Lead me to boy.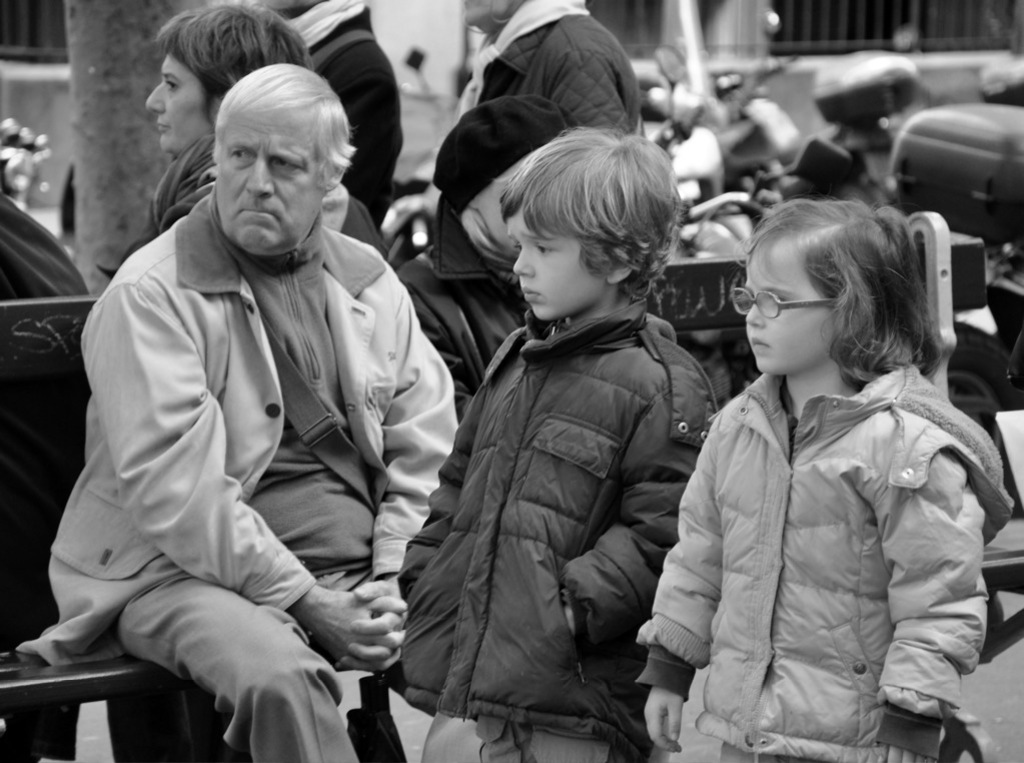
Lead to bbox(389, 102, 723, 744).
